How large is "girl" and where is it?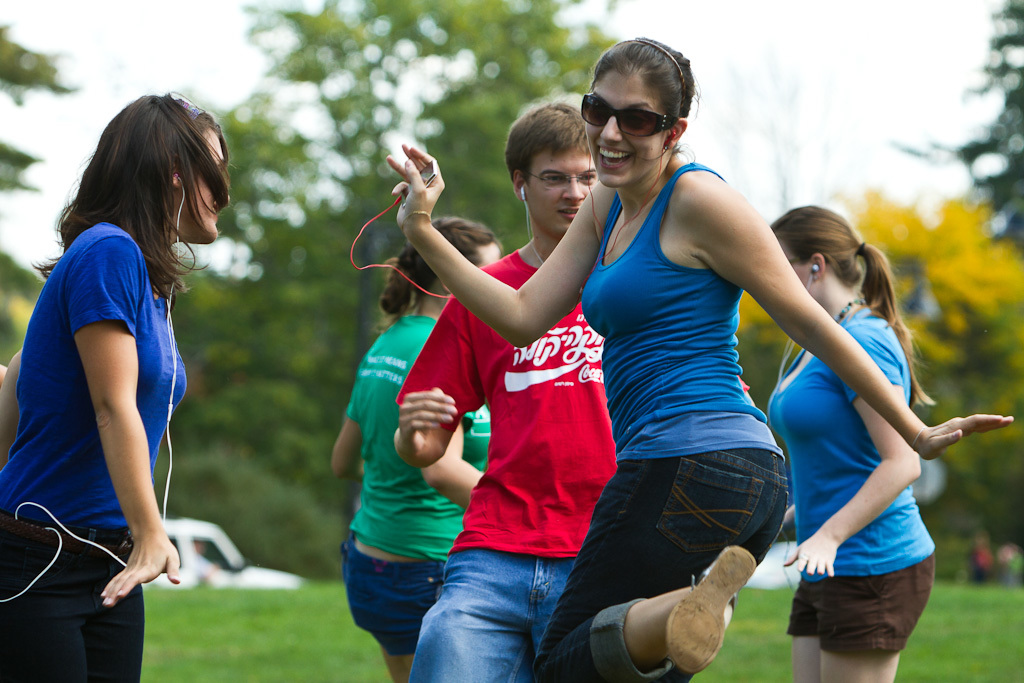
Bounding box: bbox=(0, 91, 228, 682).
